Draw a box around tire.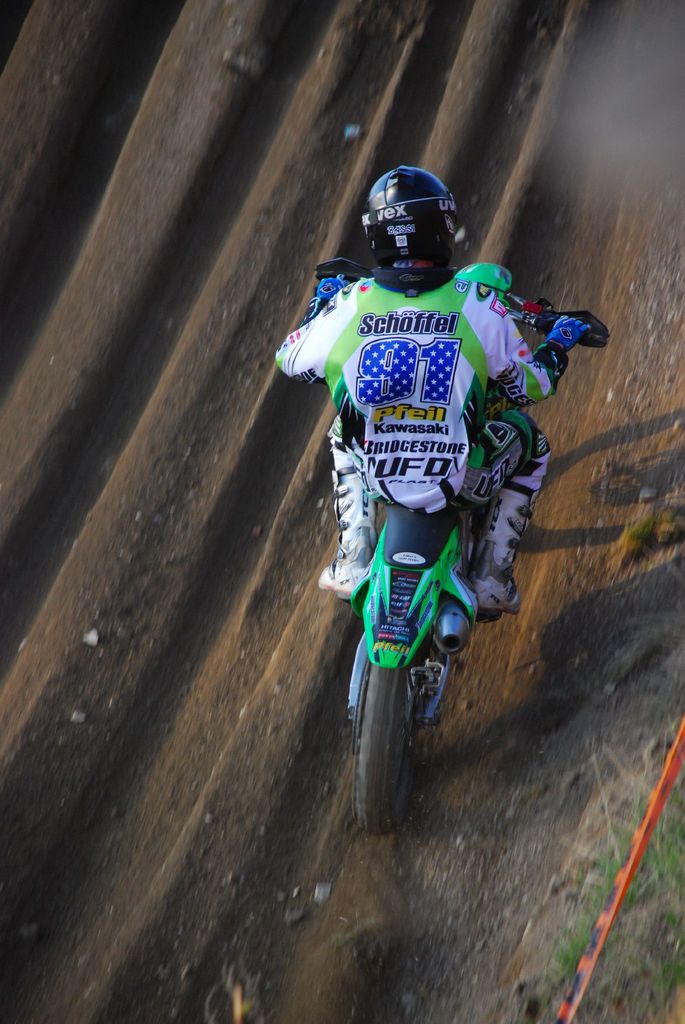
361,655,440,834.
